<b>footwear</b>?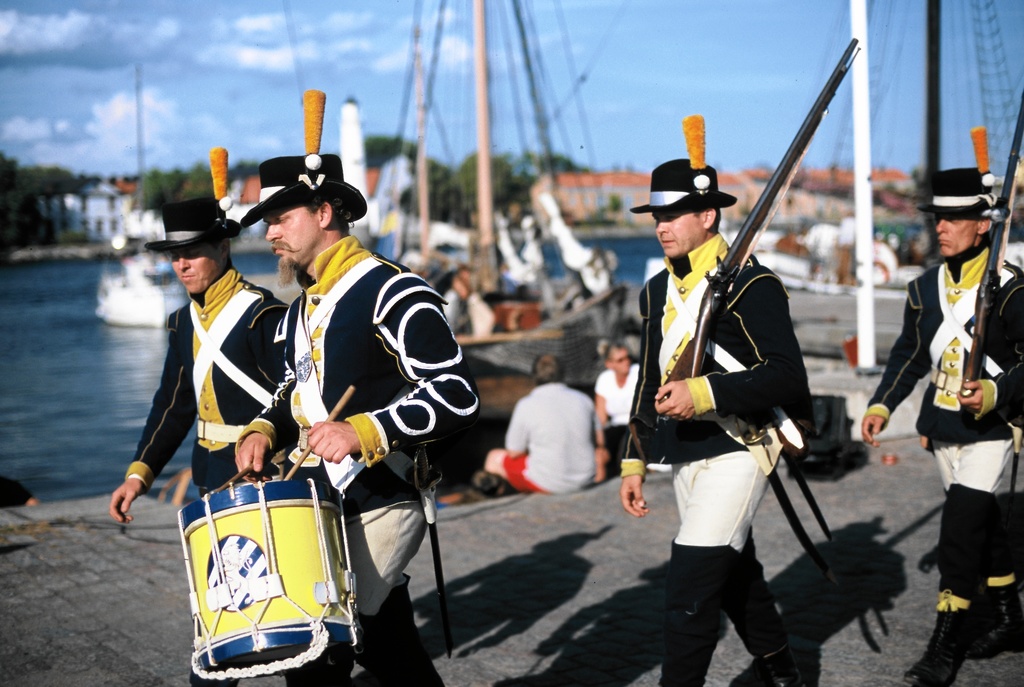
box(470, 470, 499, 497)
